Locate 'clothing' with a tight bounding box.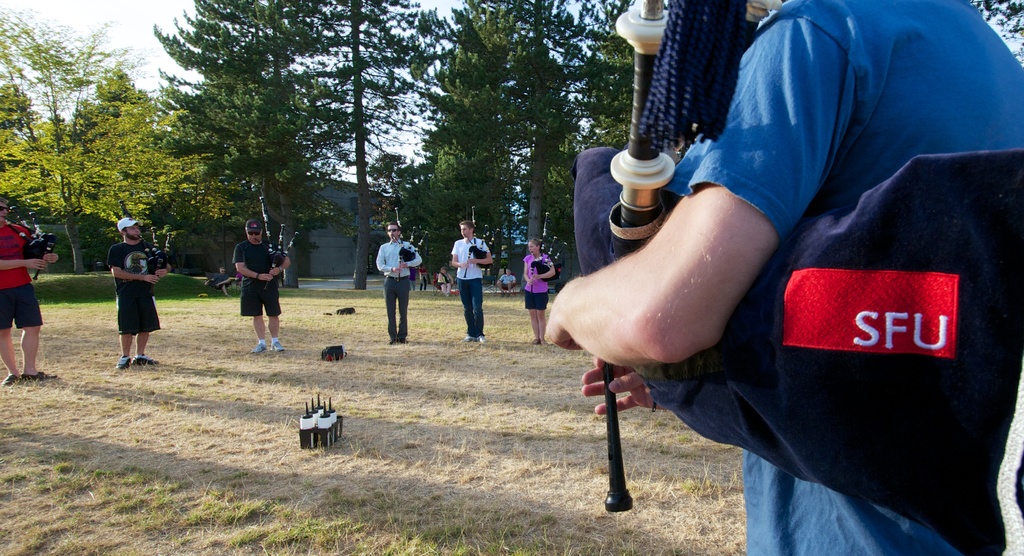
(x1=108, y1=241, x2=155, y2=332).
